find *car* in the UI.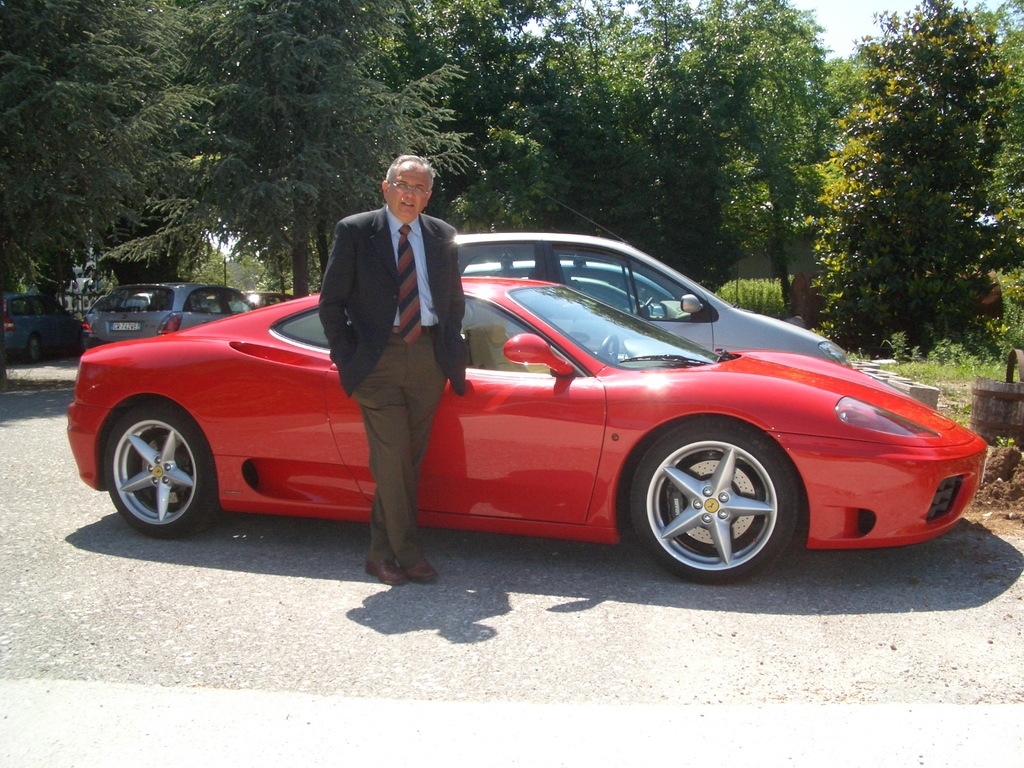
UI element at <box>68,236,1013,580</box>.
